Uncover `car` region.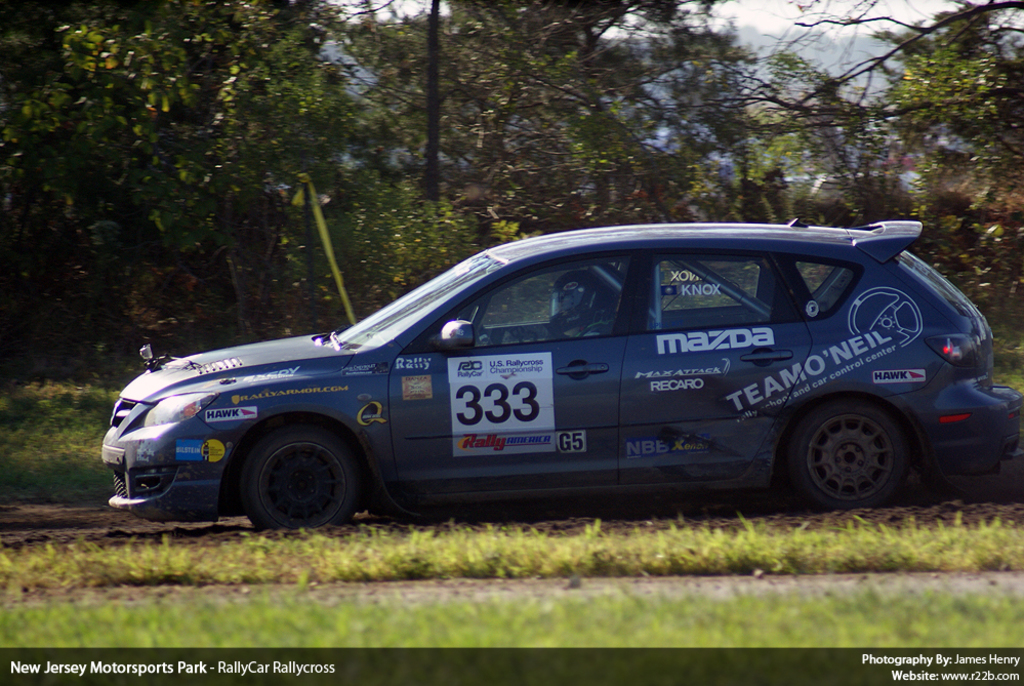
Uncovered: left=98, top=219, right=1023, bottom=531.
